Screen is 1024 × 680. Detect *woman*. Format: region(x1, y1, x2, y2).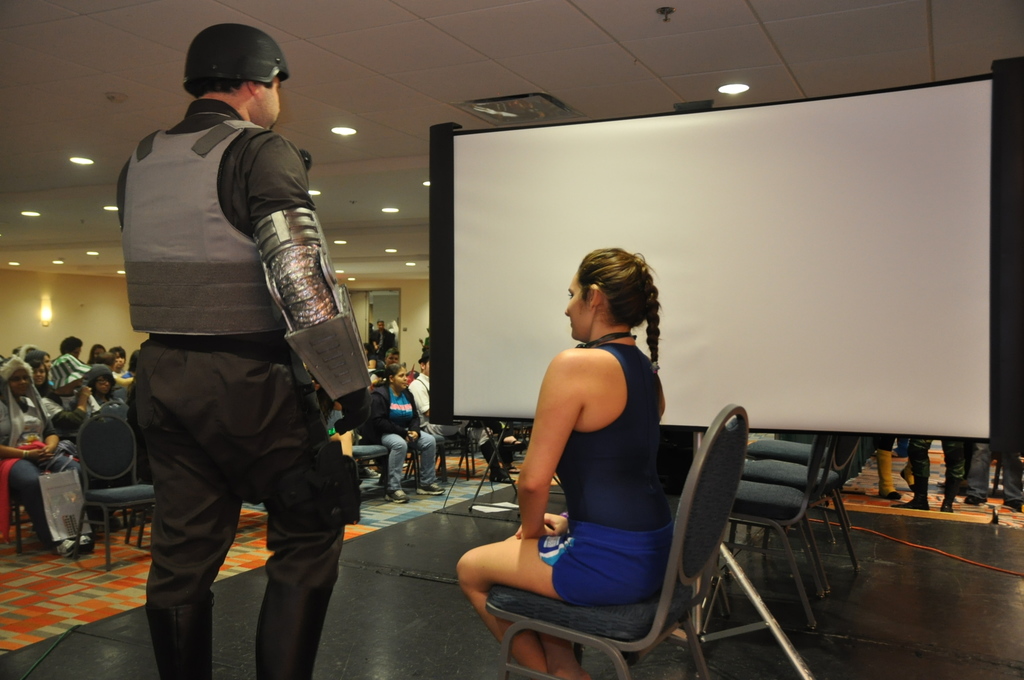
region(33, 355, 54, 385).
